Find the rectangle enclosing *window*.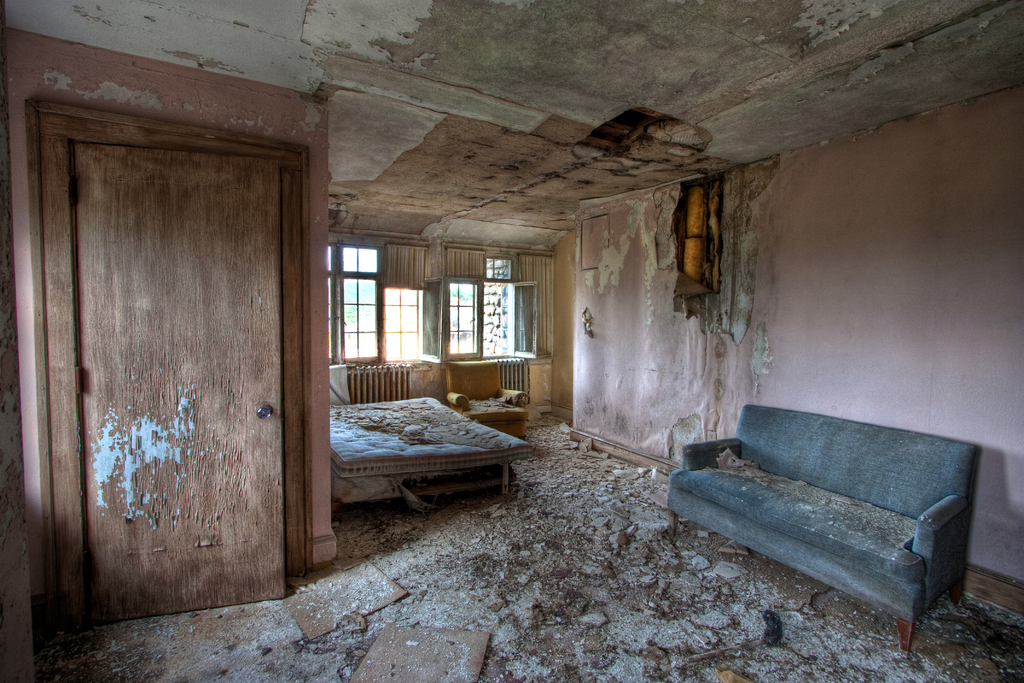
<region>343, 304, 380, 334</region>.
